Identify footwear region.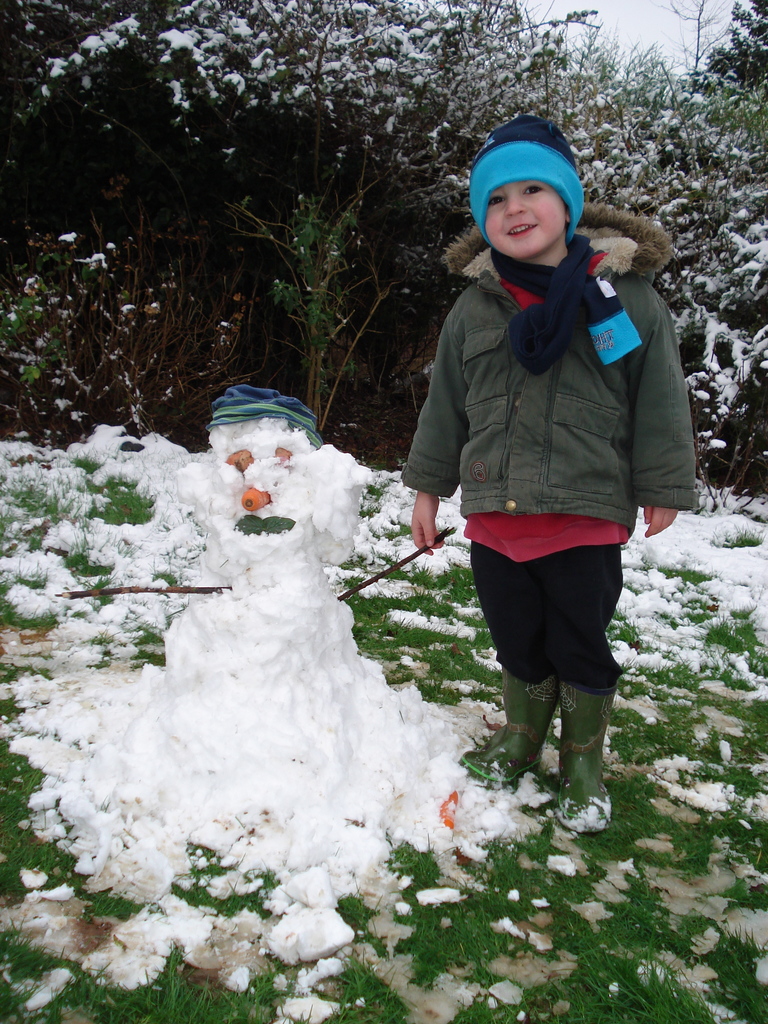
Region: box(551, 673, 624, 822).
